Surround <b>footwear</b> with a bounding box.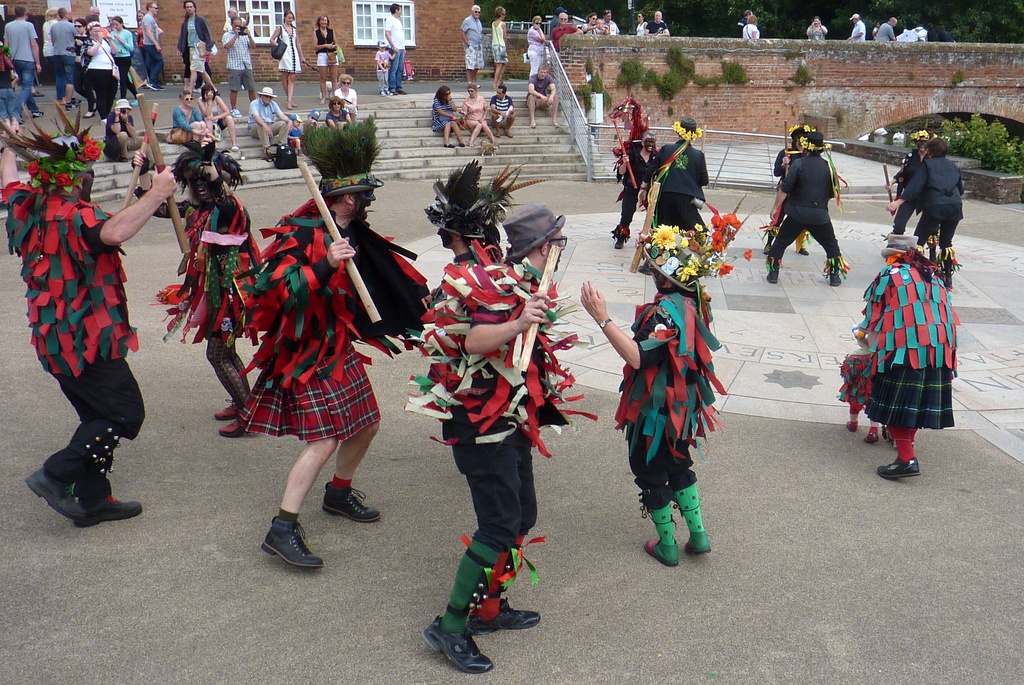
394 88 406 95.
